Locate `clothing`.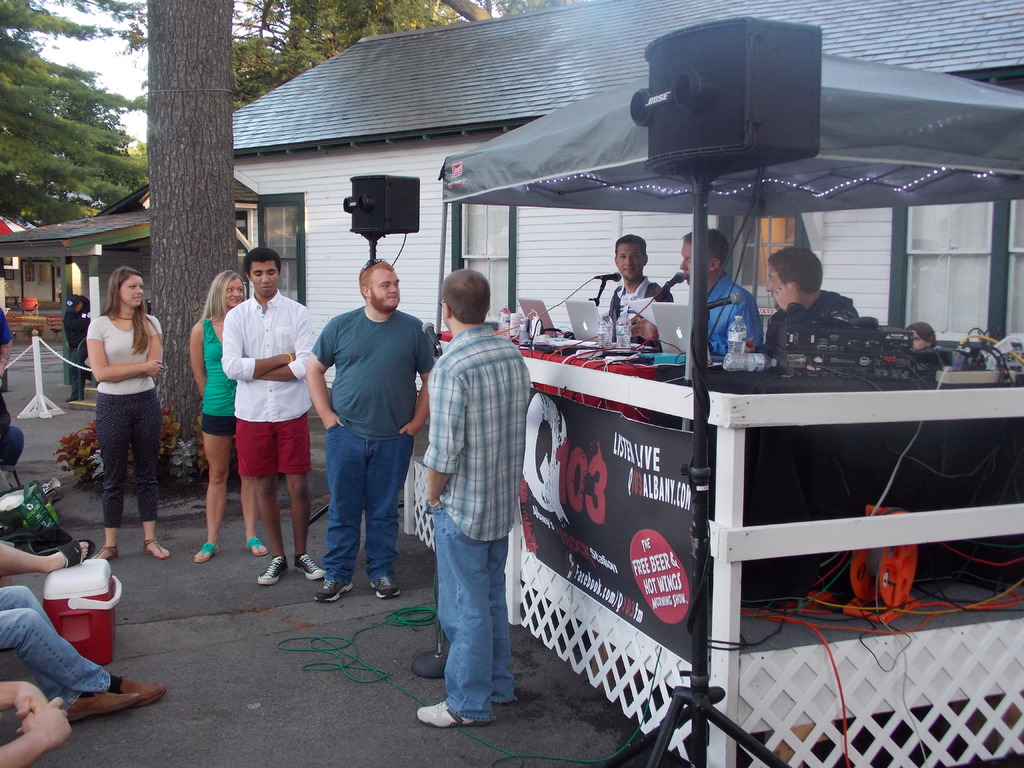
Bounding box: box=[309, 303, 434, 577].
